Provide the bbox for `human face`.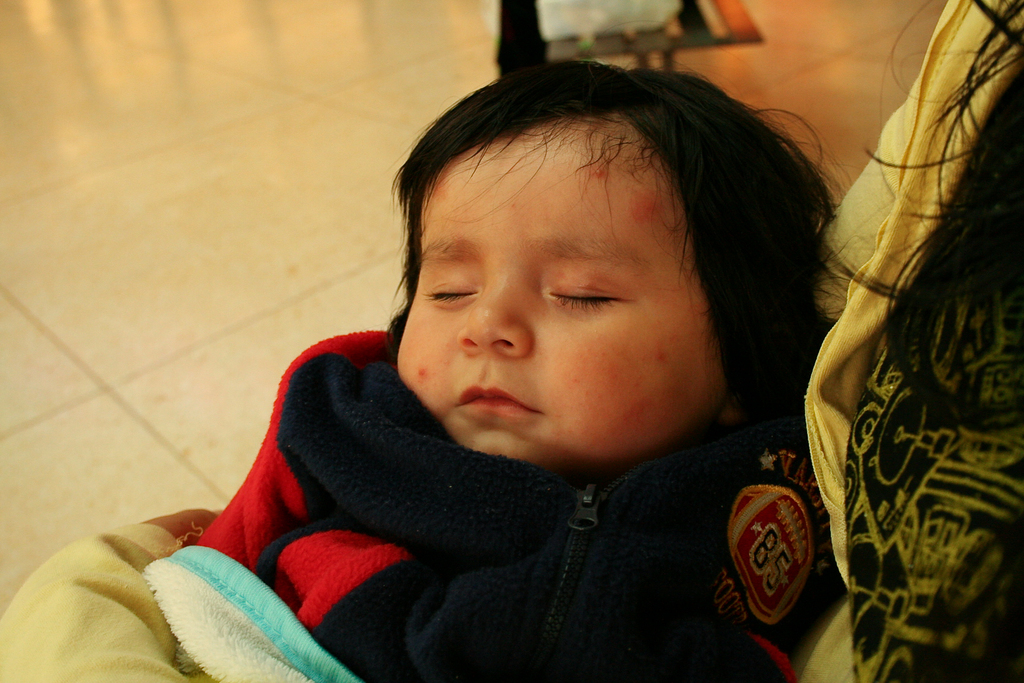
BBox(399, 120, 724, 466).
